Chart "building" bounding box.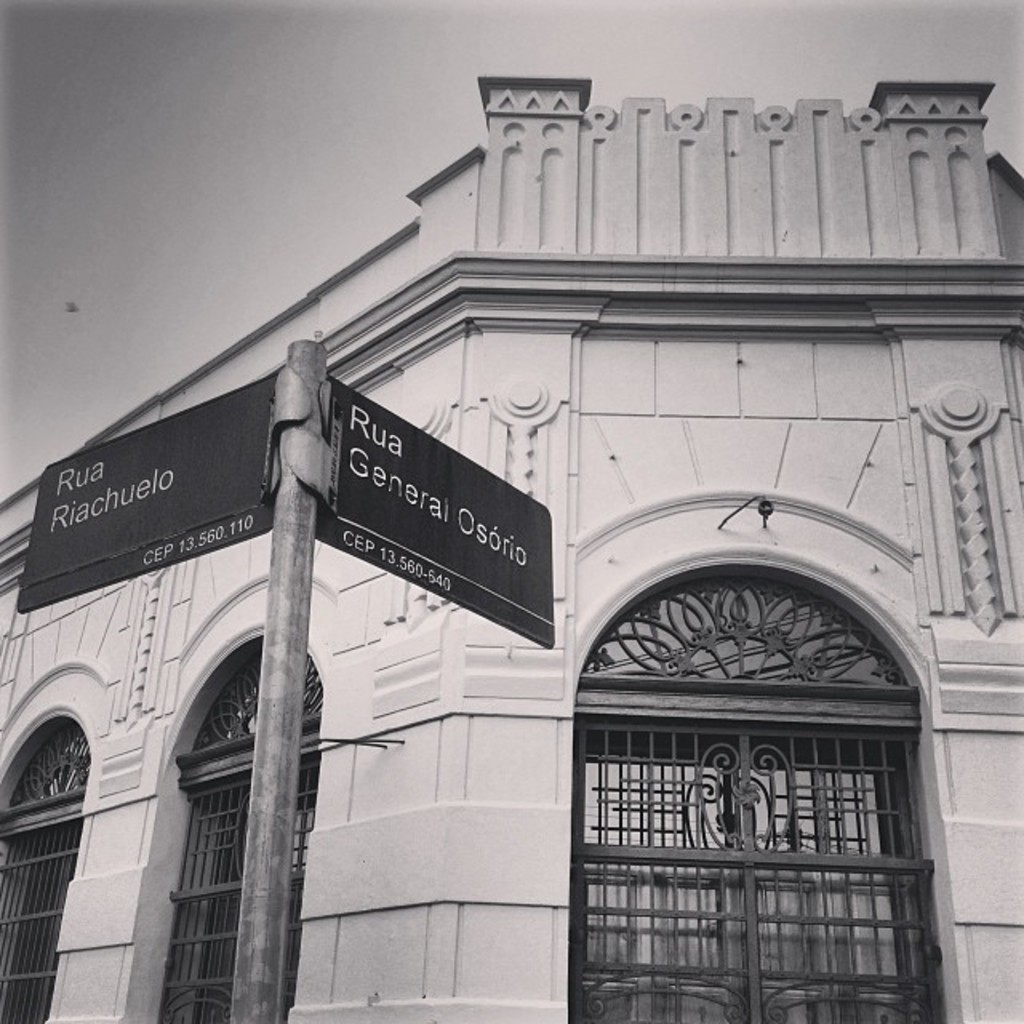
Charted: Rect(0, 74, 1022, 1022).
